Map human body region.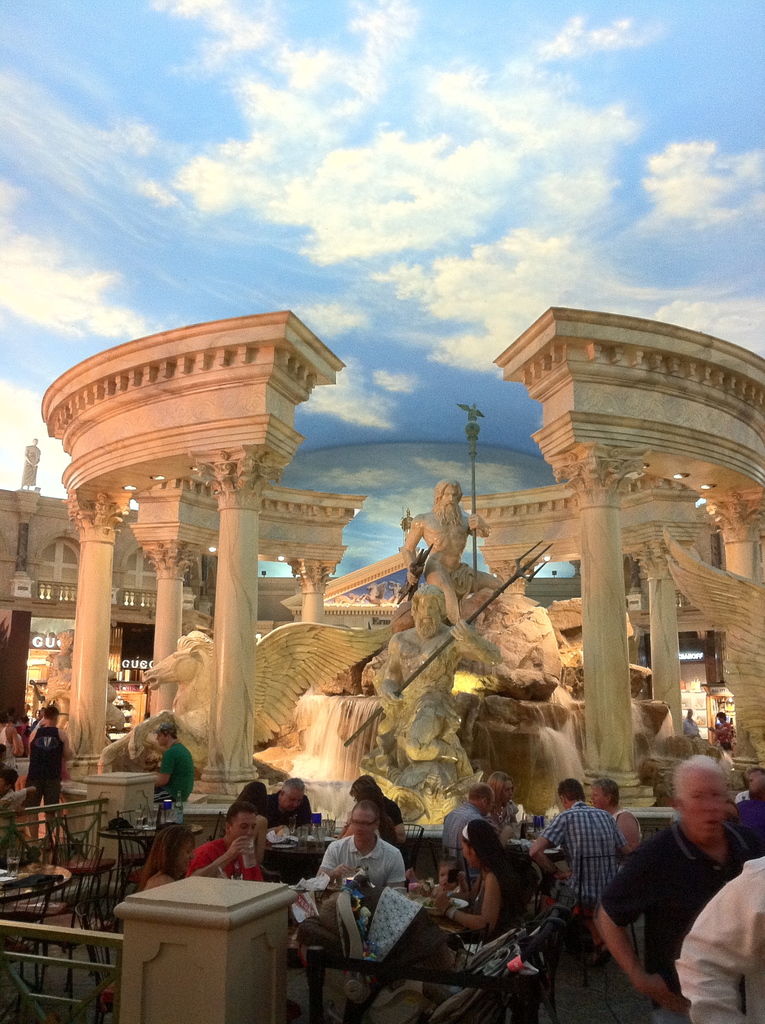
Mapped to rect(138, 711, 193, 776).
